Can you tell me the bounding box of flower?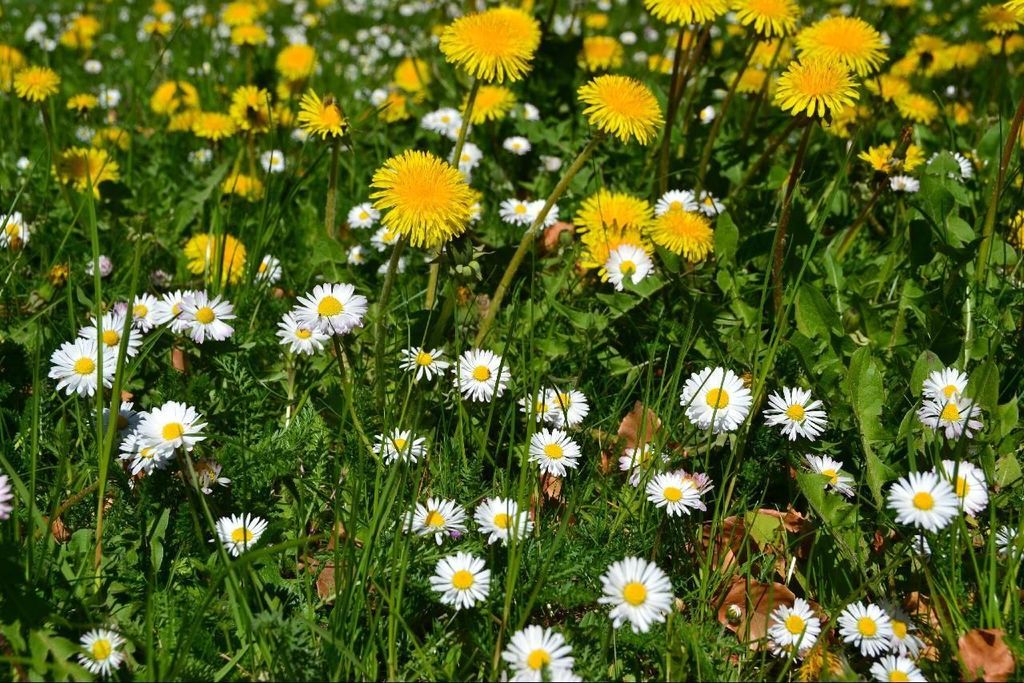
x1=361 y1=139 x2=478 y2=241.
